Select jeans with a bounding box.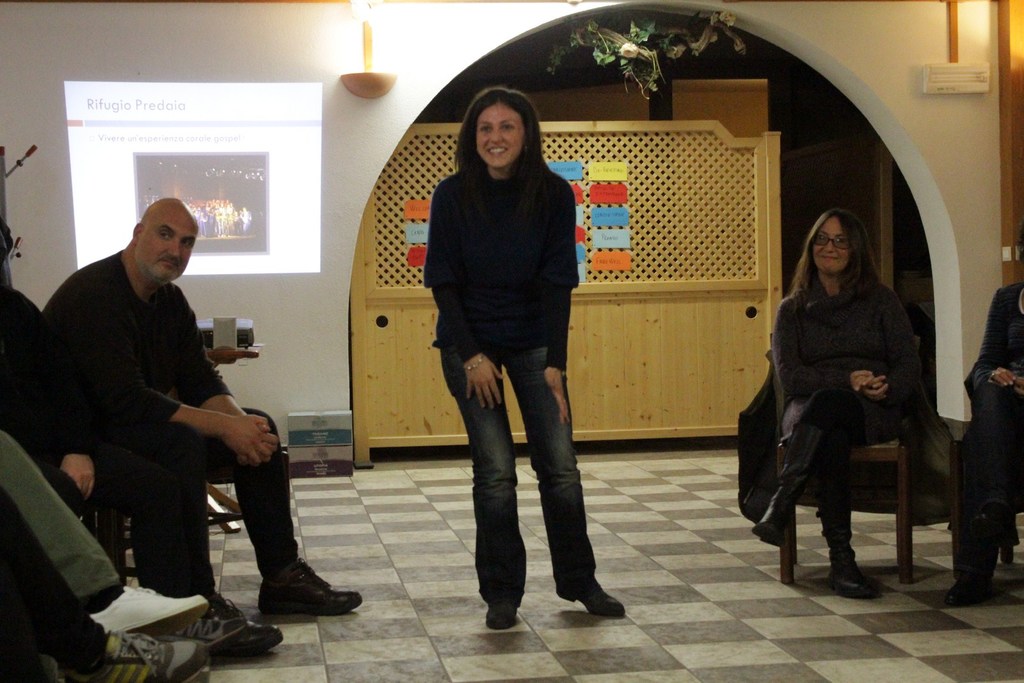
<region>433, 316, 595, 601</region>.
